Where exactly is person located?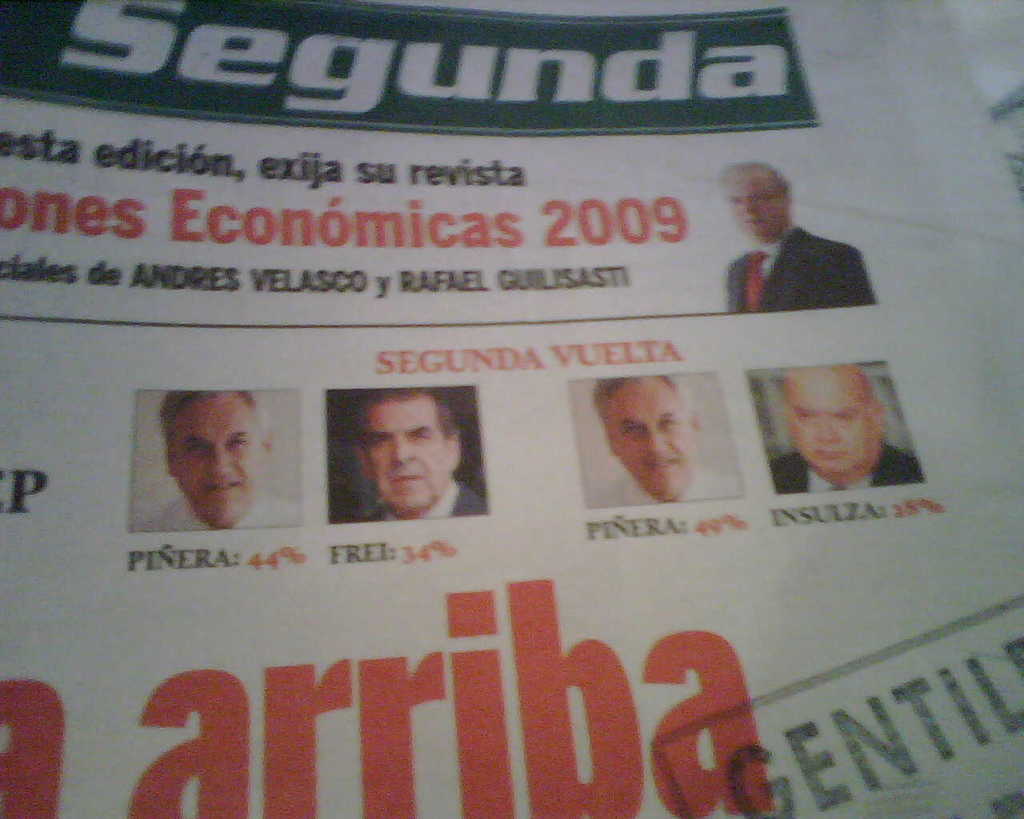
Its bounding box is pyautogui.locateOnScreen(590, 371, 750, 512).
